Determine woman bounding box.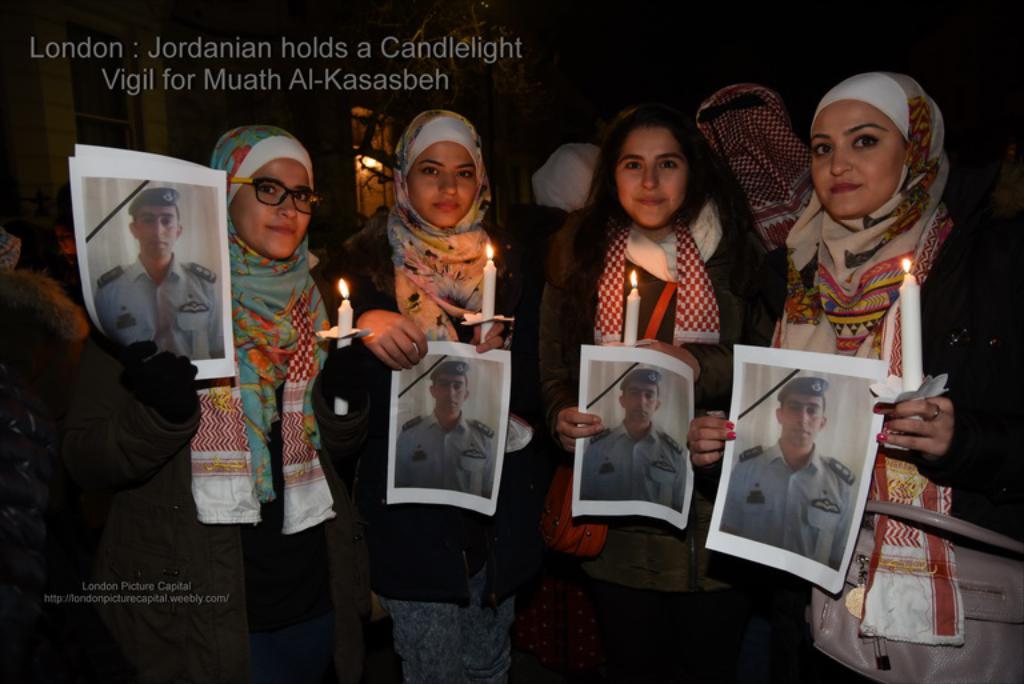
Determined: <region>689, 68, 1023, 683</region>.
